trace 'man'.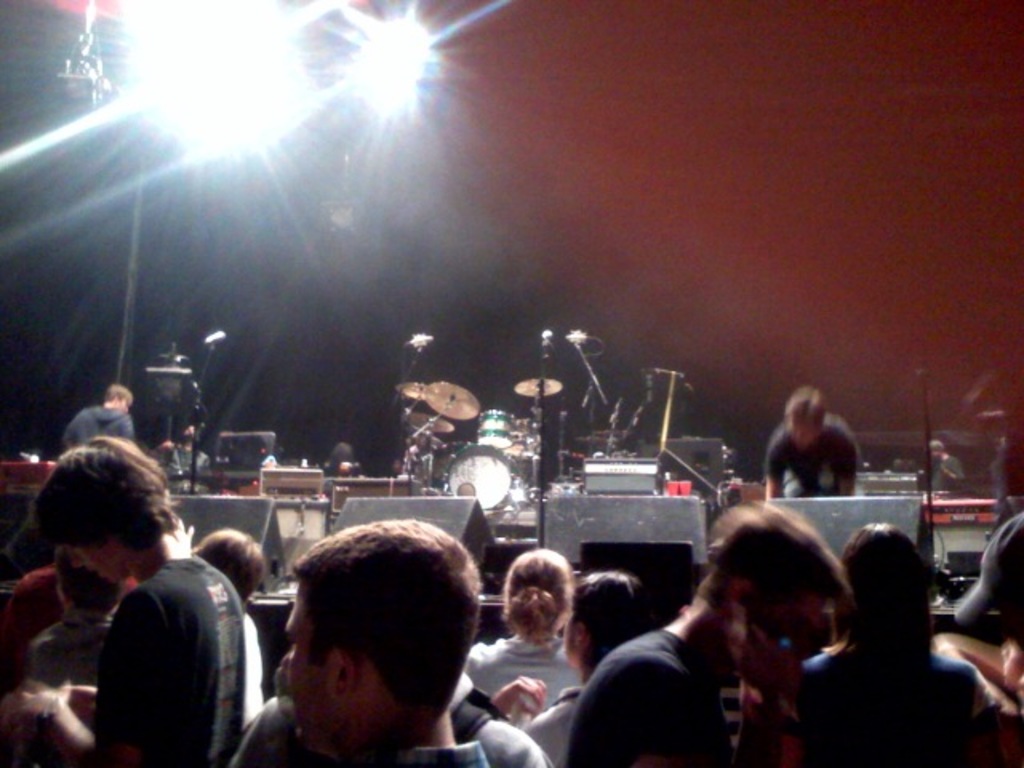
Traced to 211:530:533:767.
